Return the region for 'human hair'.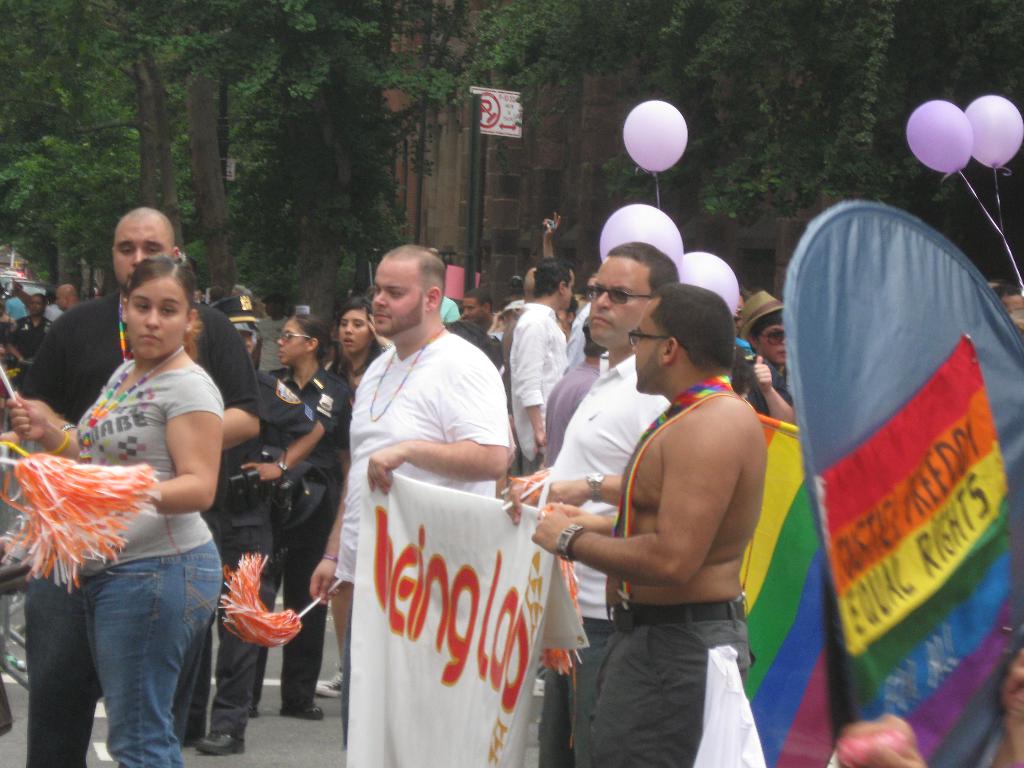
{"left": 289, "top": 309, "right": 353, "bottom": 381}.
